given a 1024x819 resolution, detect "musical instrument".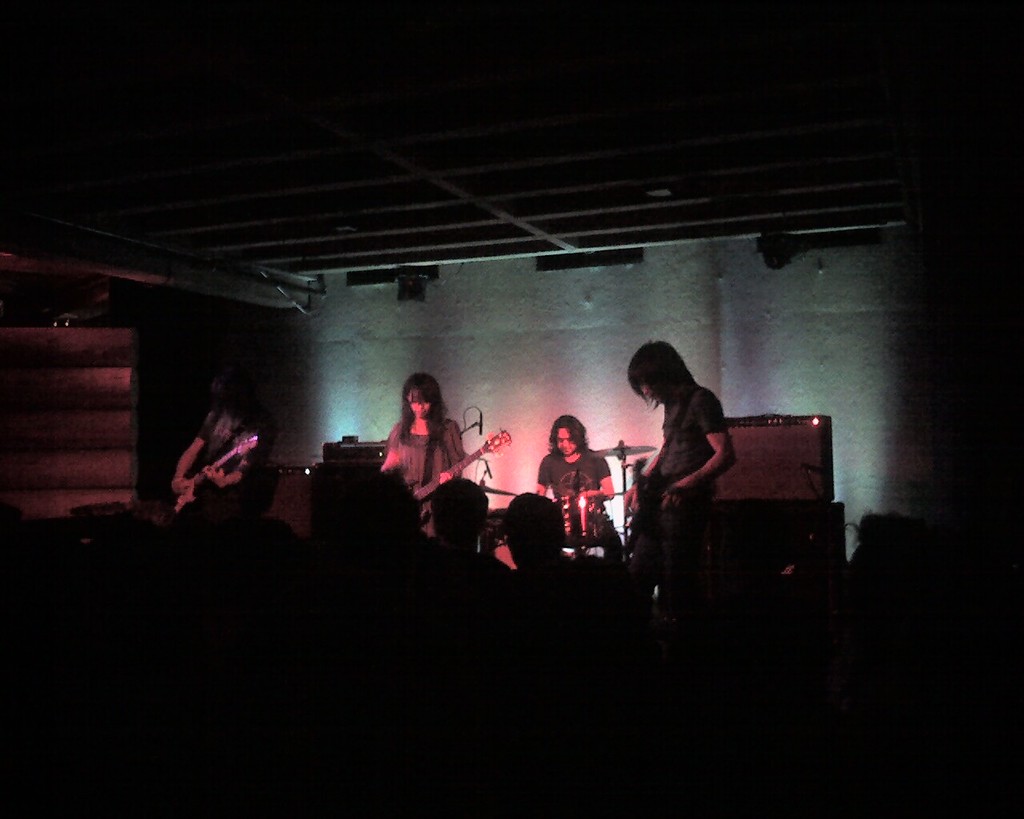
{"left": 490, "top": 530, "right": 526, "bottom": 574}.
